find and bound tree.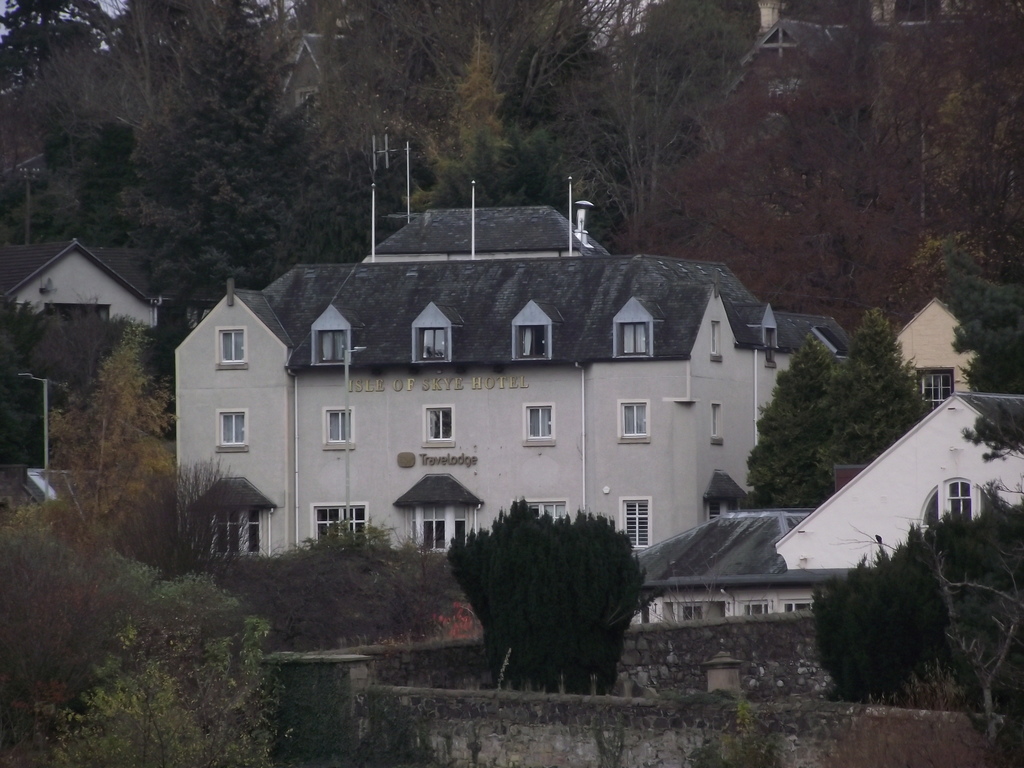
Bound: x1=108 y1=452 x2=259 y2=580.
